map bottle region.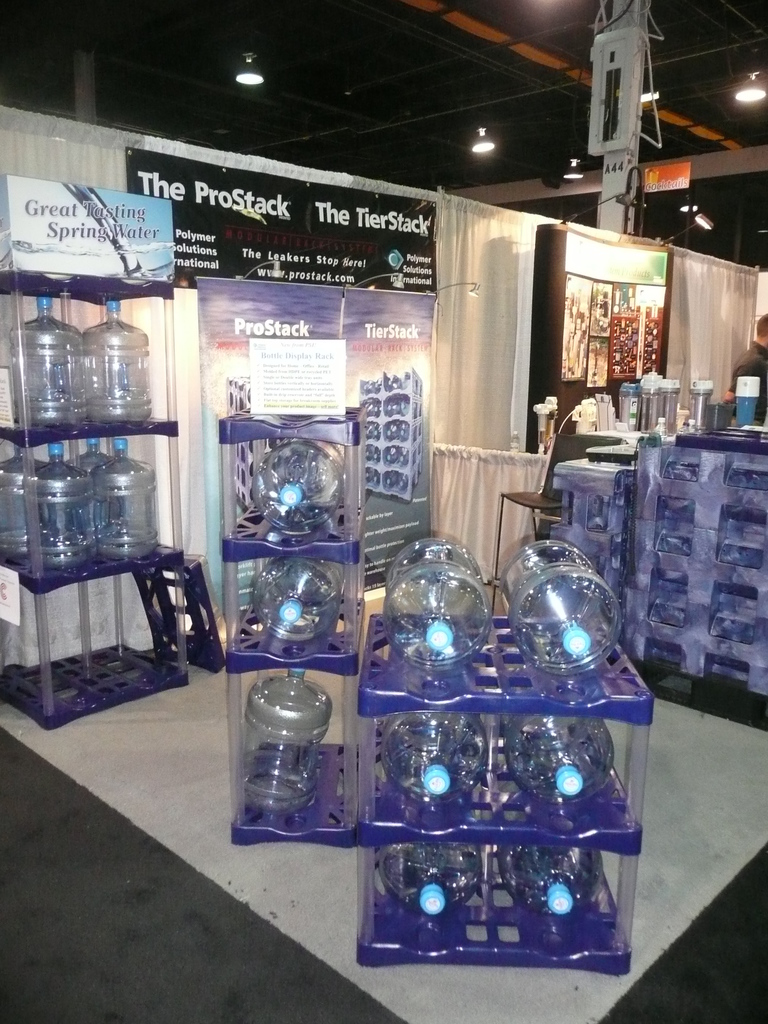
Mapped to Rect(93, 433, 178, 561).
